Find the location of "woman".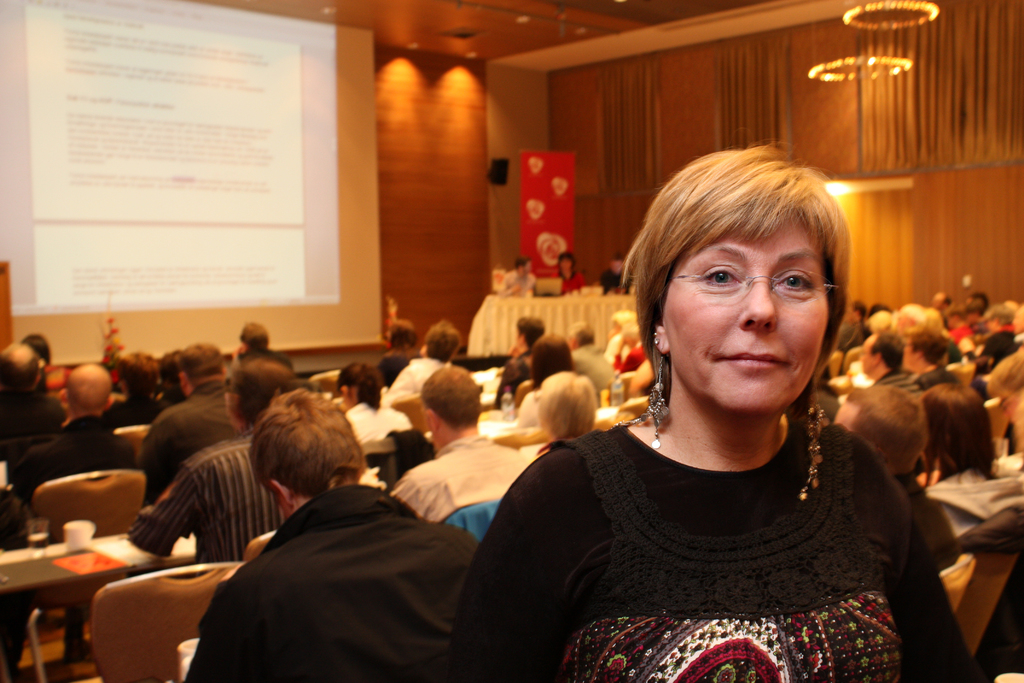
Location: locate(463, 136, 928, 682).
